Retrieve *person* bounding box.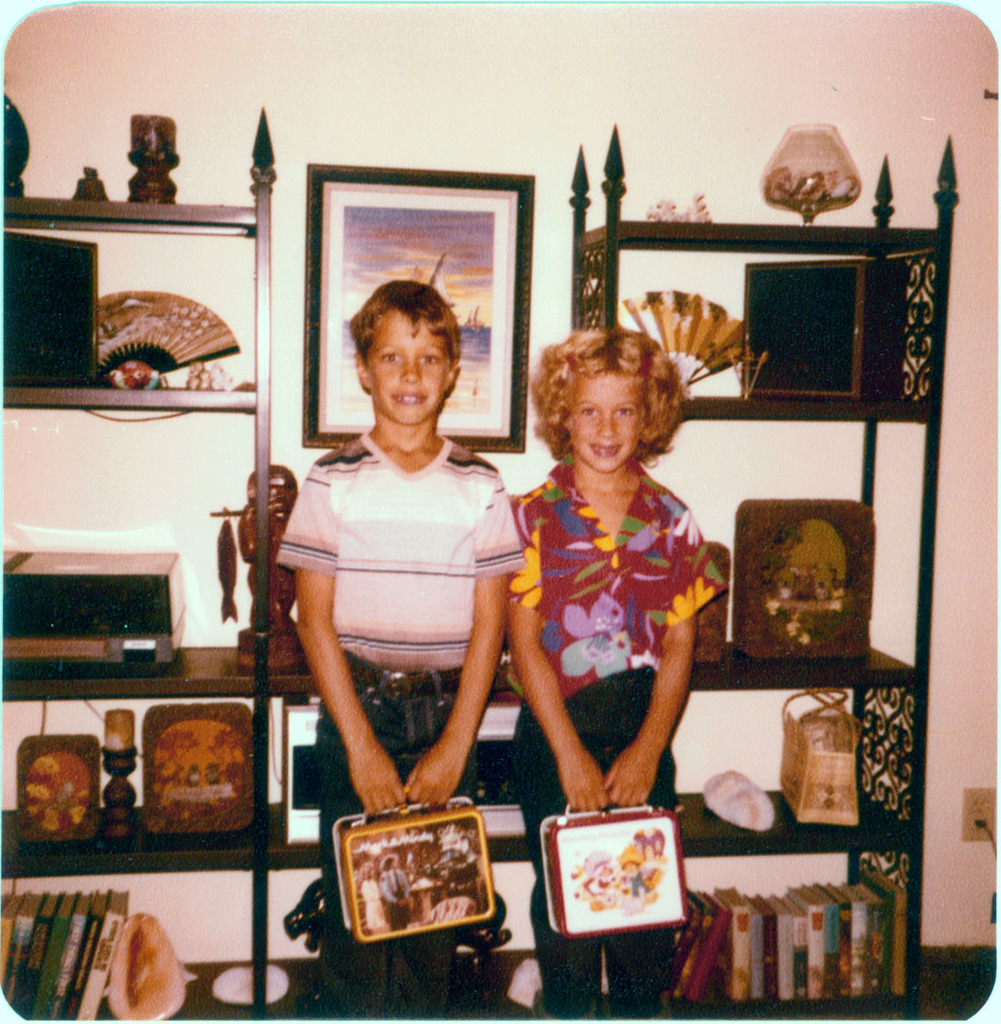
Bounding box: (left=358, top=862, right=383, bottom=929).
